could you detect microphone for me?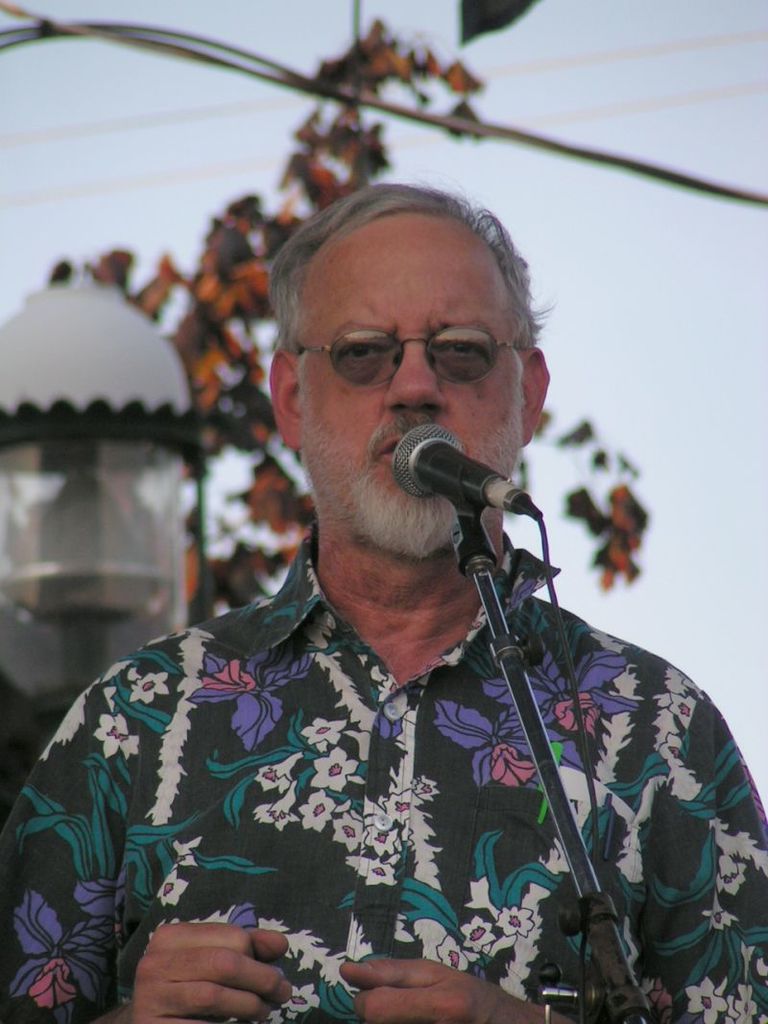
Detection result: pyautogui.locateOnScreen(352, 426, 549, 555).
